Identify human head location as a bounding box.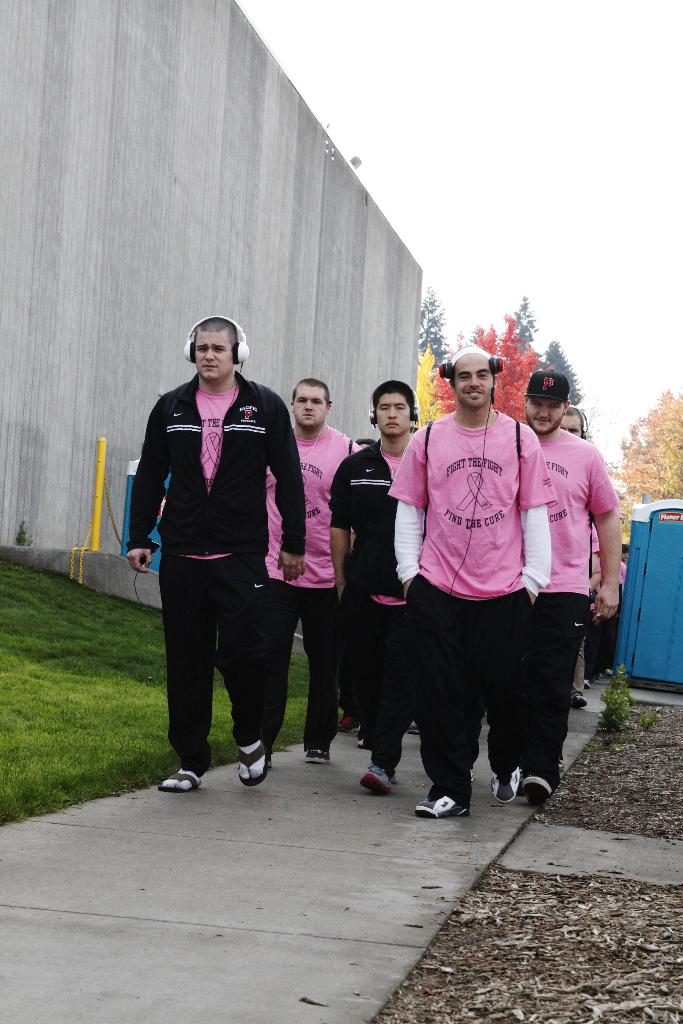
left=289, top=375, right=333, bottom=429.
